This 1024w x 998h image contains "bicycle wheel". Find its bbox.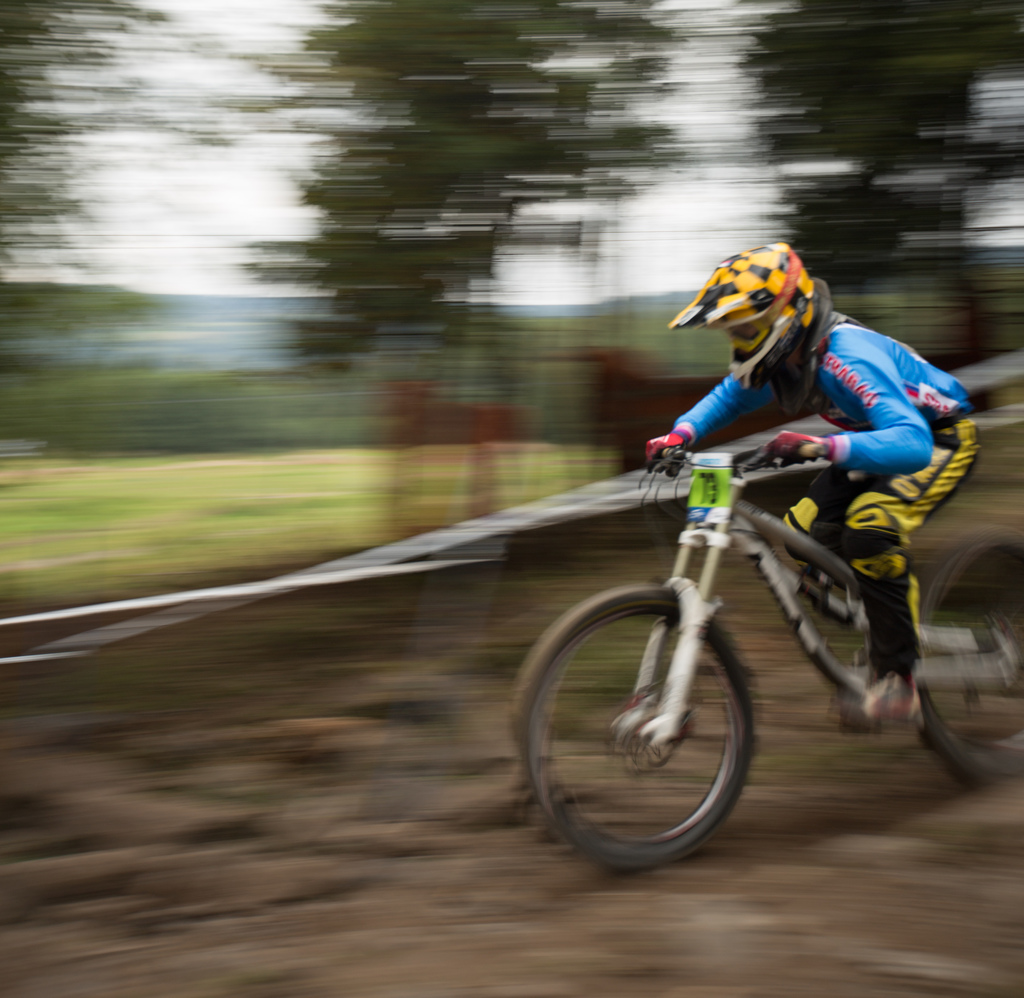
912:547:1023:778.
